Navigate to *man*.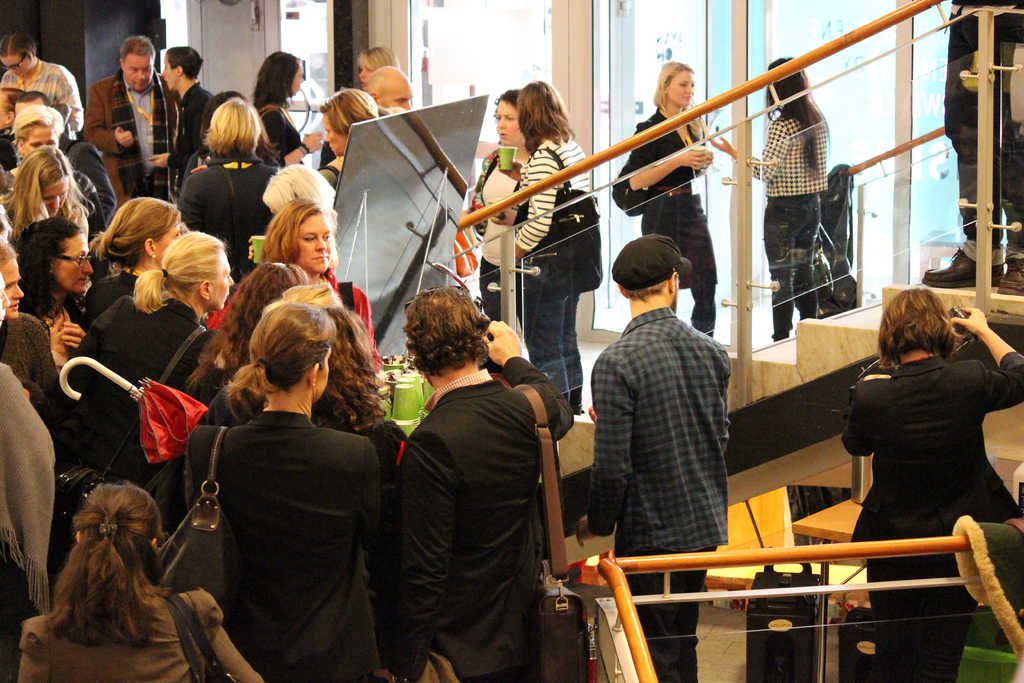
Navigation target: {"left": 0, "top": 33, "right": 83, "bottom": 164}.
